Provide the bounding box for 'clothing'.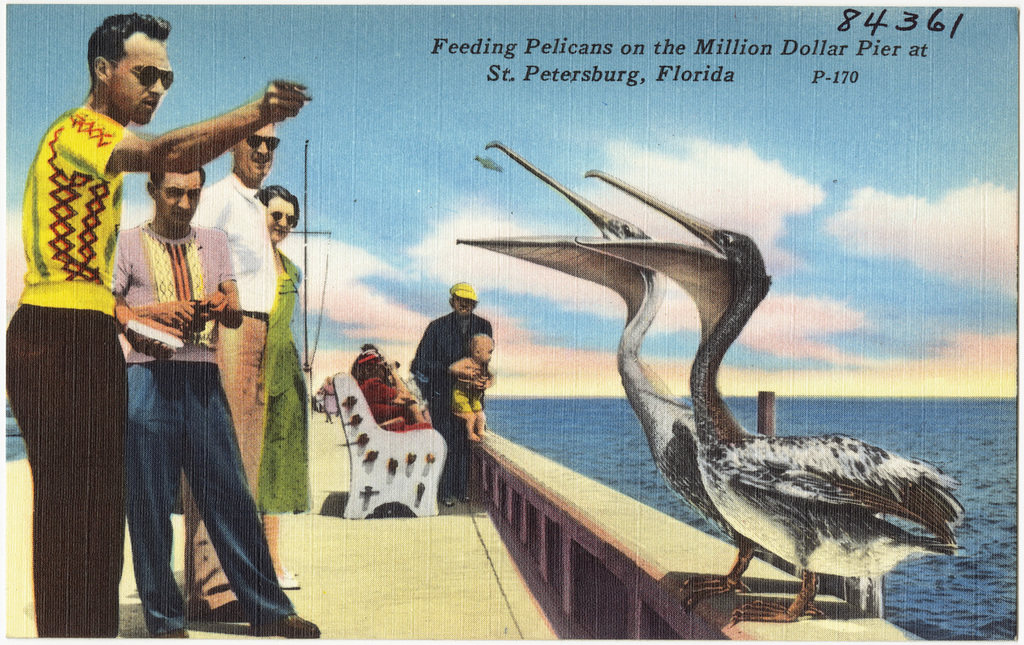
[x1=106, y1=236, x2=280, y2=629].
